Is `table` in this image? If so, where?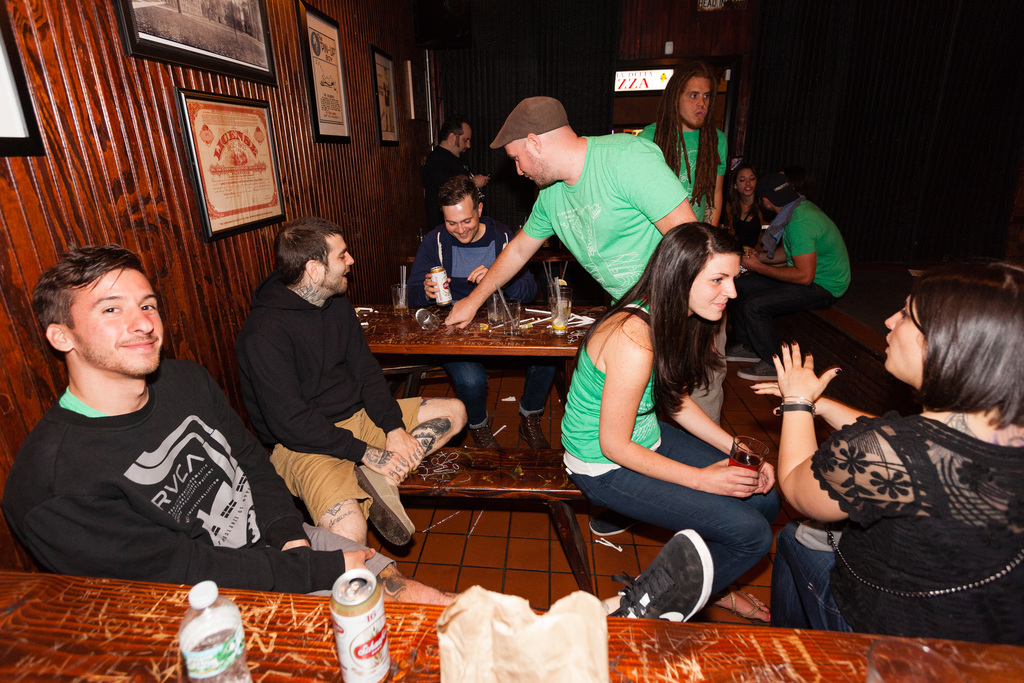
Yes, at l=351, t=297, r=624, b=603.
